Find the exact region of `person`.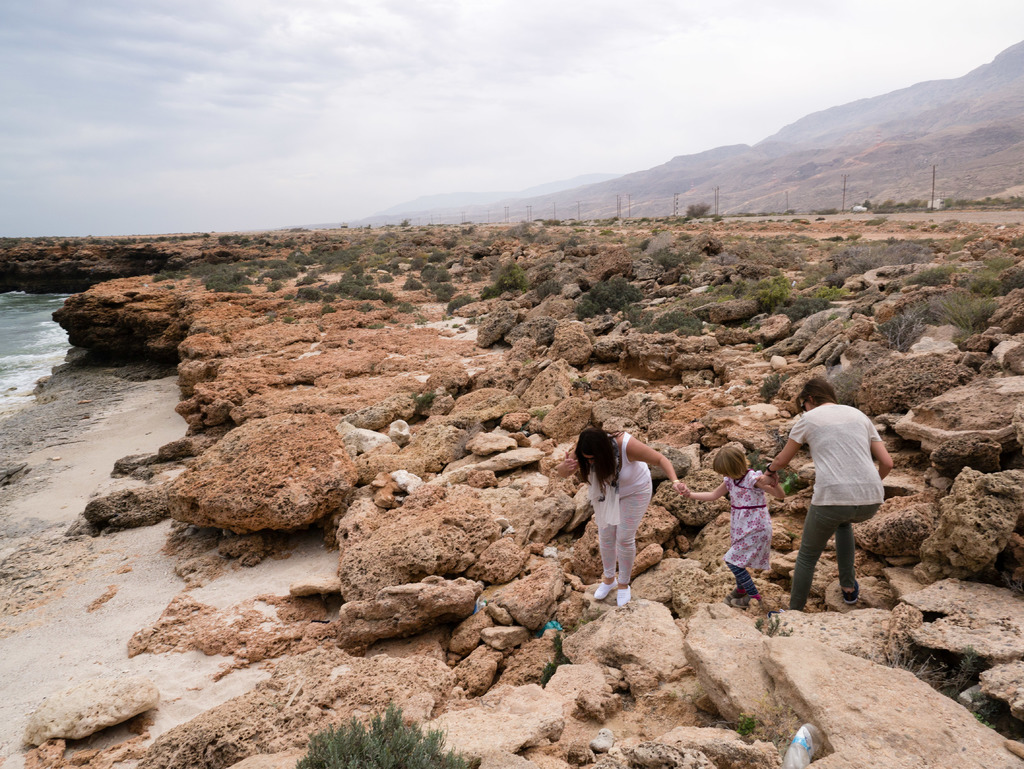
Exact region: (683,445,783,608).
